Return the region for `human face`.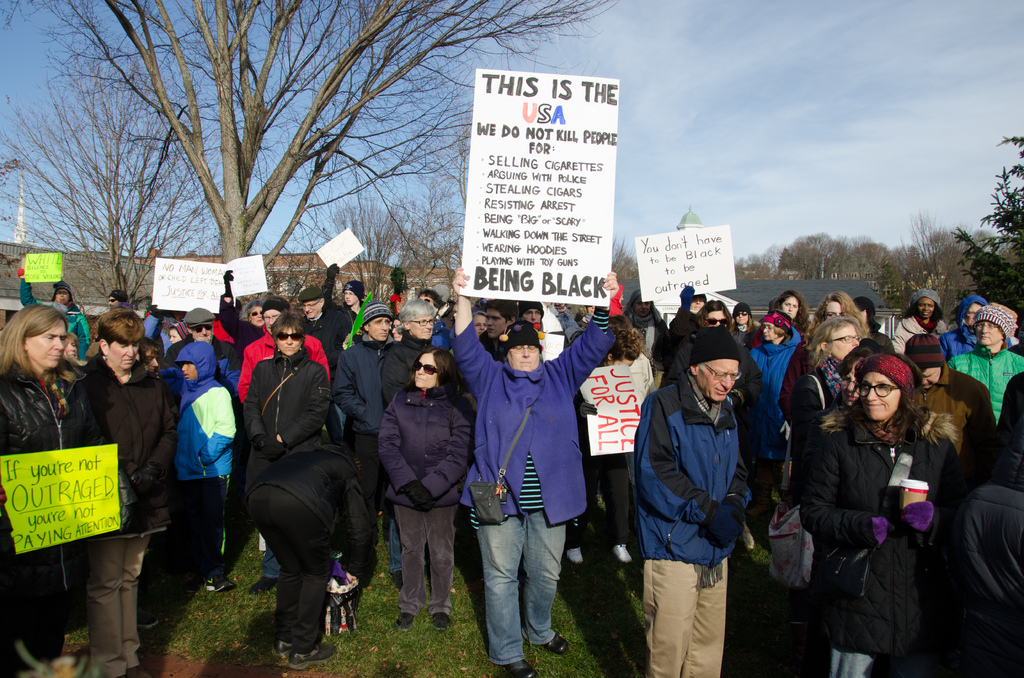
detection(858, 373, 906, 423).
